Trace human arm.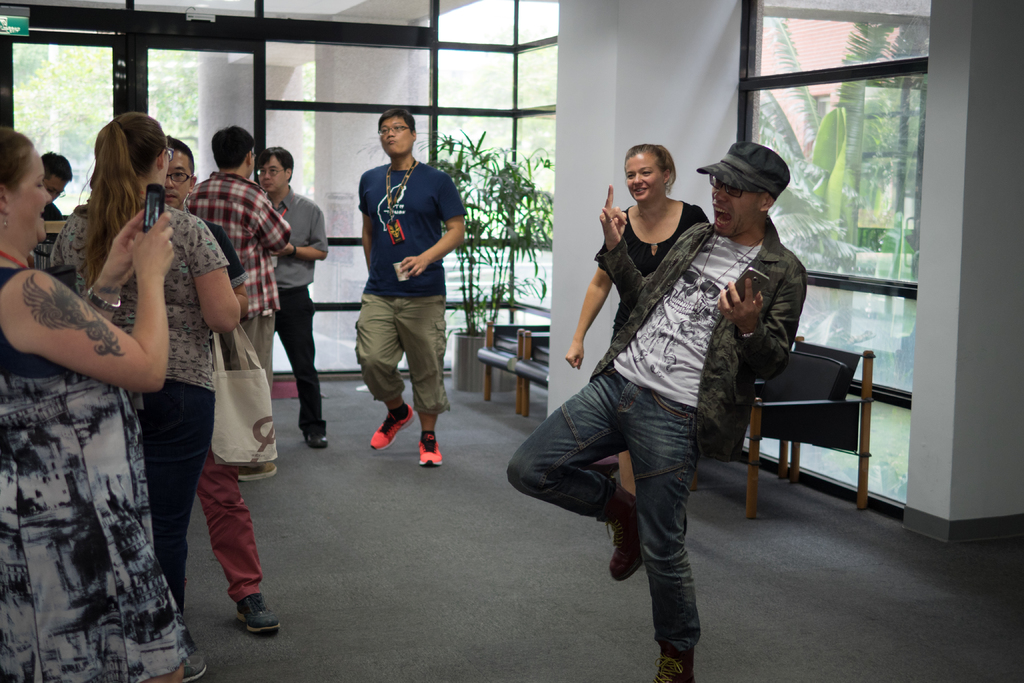
Traced to {"x1": 399, "y1": 181, "x2": 465, "y2": 278}.
